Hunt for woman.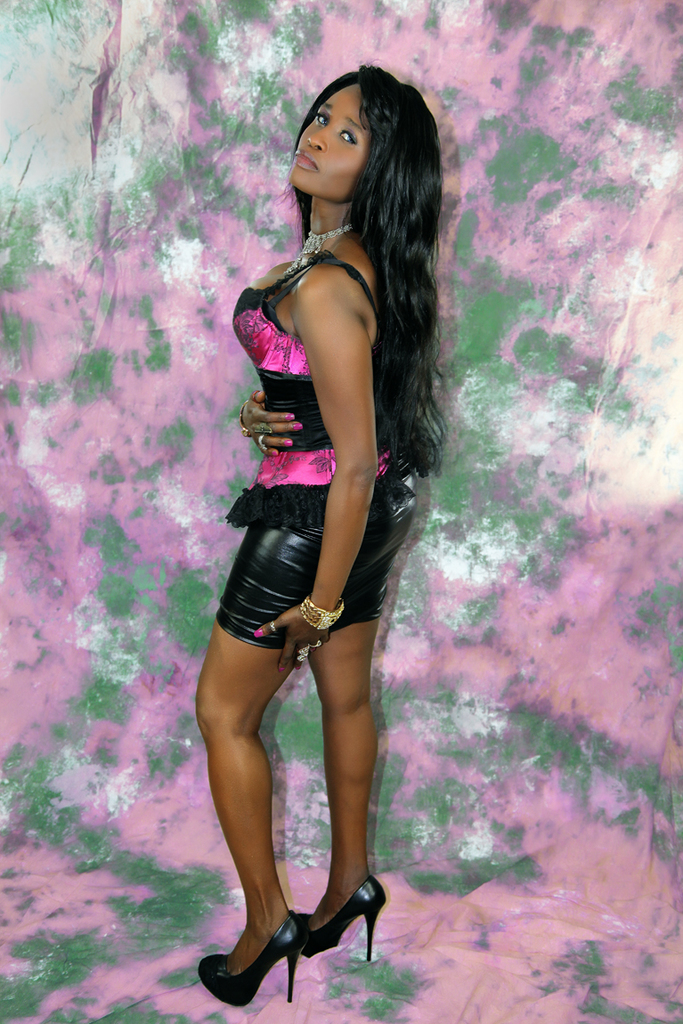
Hunted down at [185, 60, 455, 1008].
